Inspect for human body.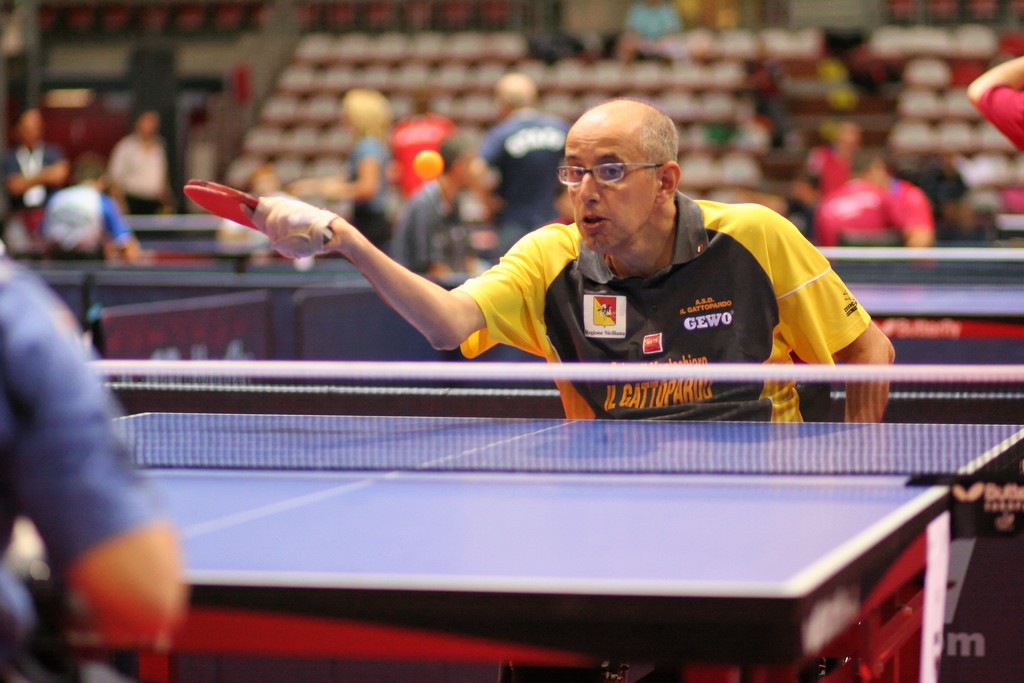
Inspection: l=394, t=176, r=473, b=276.
